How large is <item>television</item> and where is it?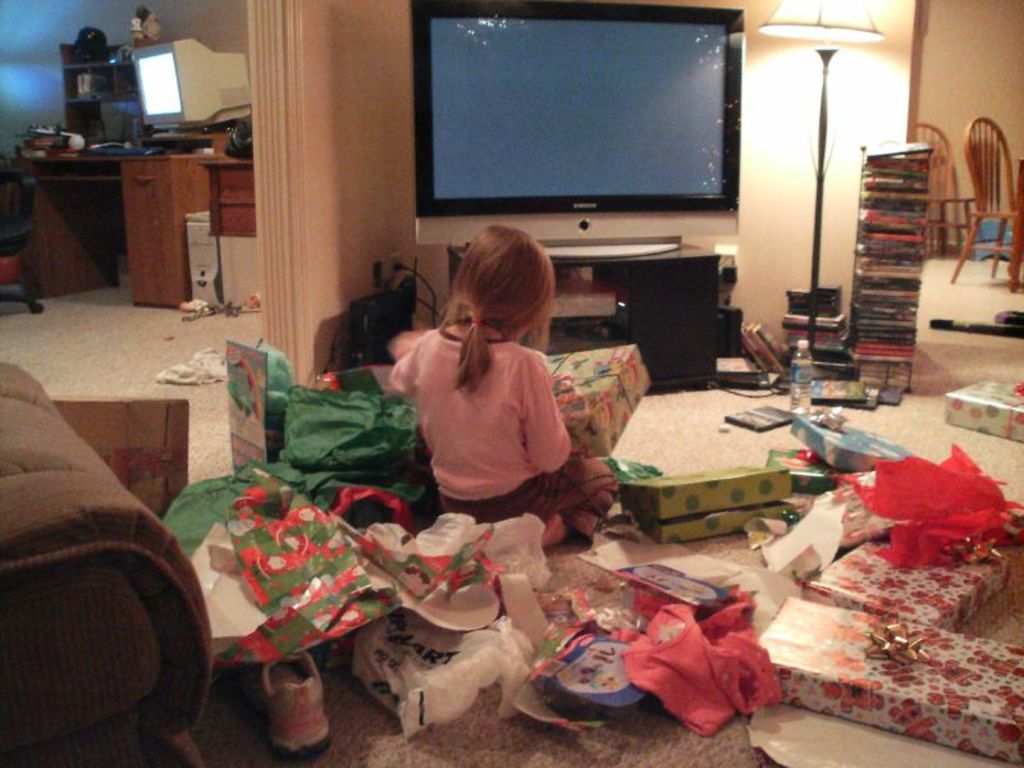
Bounding box: left=410, top=3, right=741, bottom=219.
